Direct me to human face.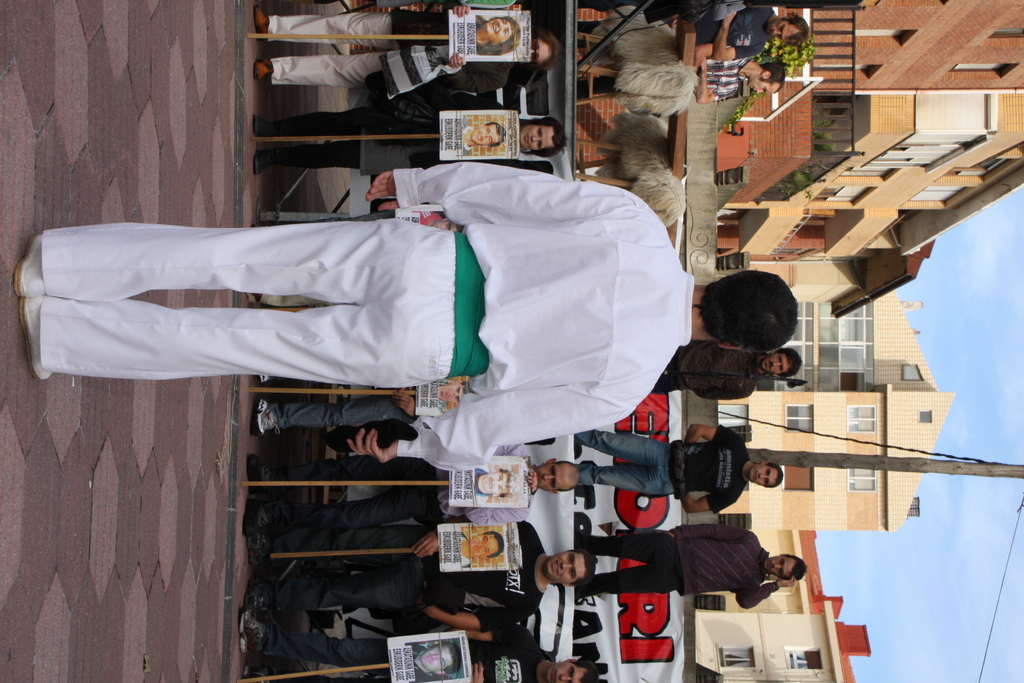
Direction: bbox(768, 20, 801, 45).
